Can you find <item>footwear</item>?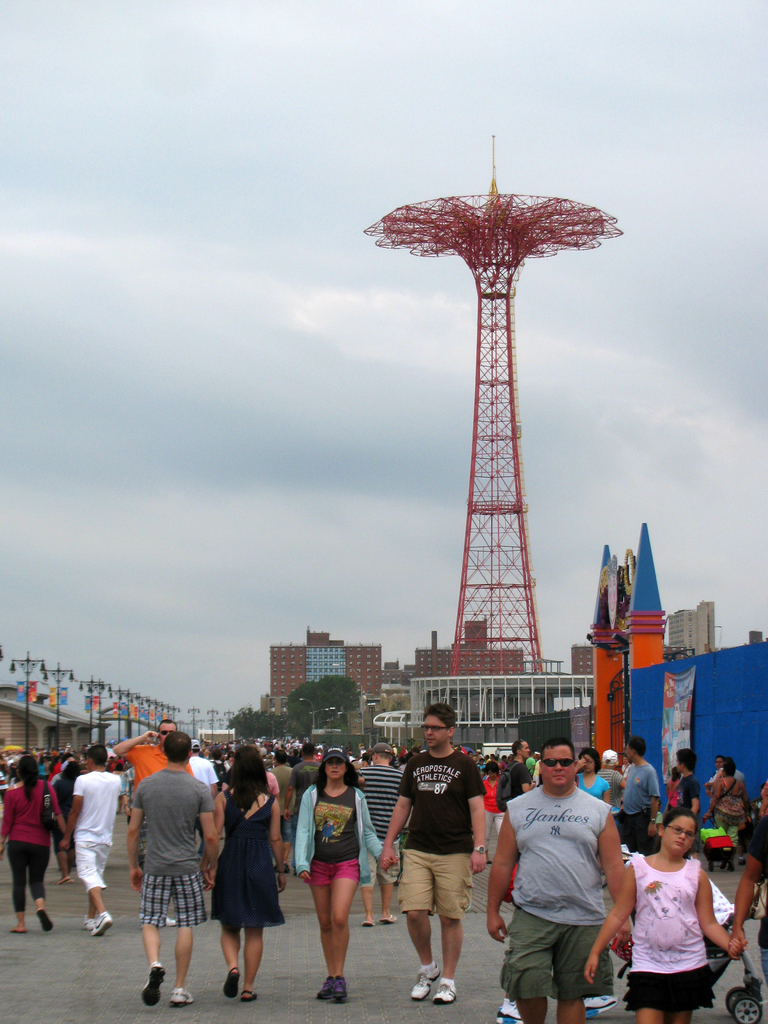
Yes, bounding box: {"left": 318, "top": 975, "right": 334, "bottom": 1000}.
